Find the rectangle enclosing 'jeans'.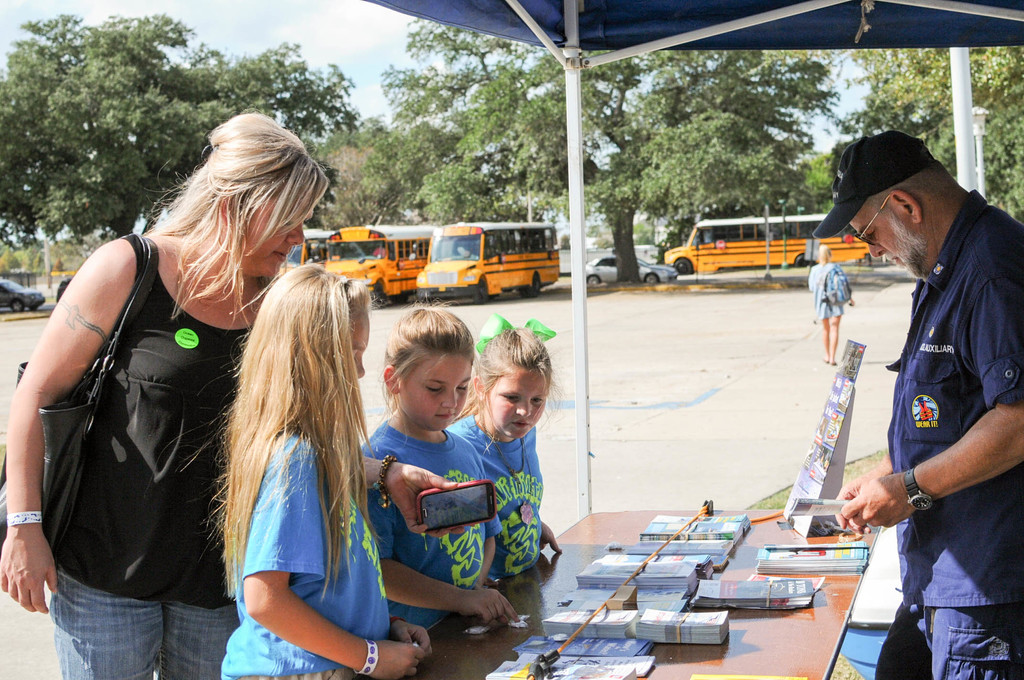
bbox=[42, 560, 237, 679].
